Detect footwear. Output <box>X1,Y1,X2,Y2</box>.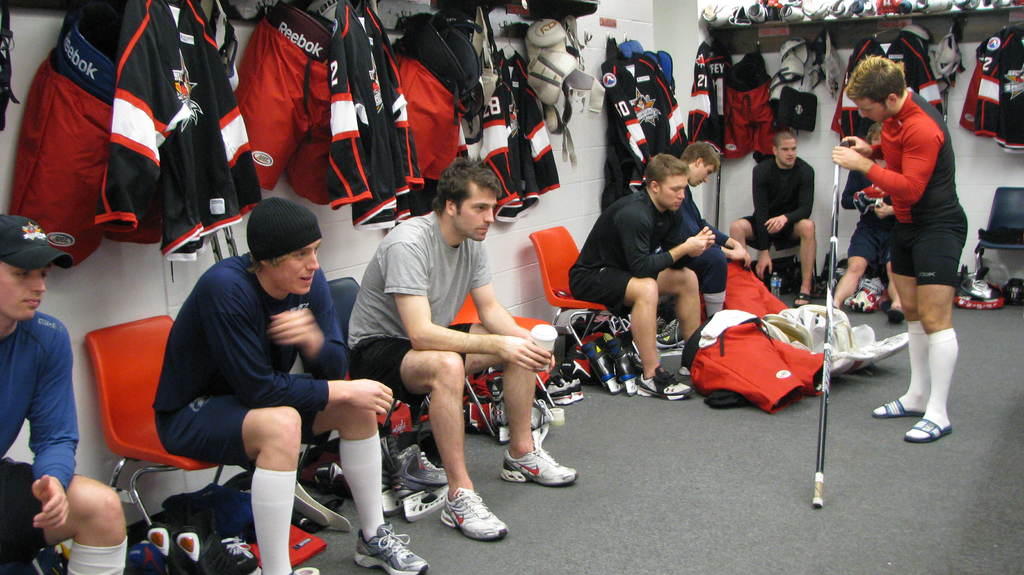
<box>655,307,678,332</box>.
